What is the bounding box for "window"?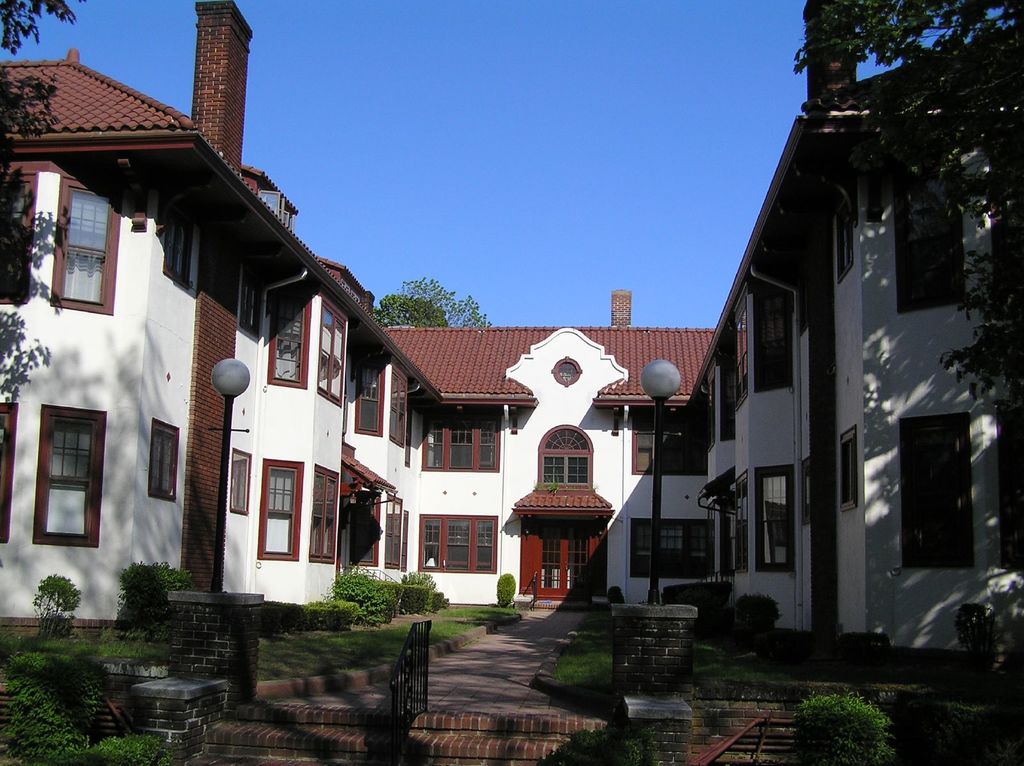
<region>837, 424, 860, 516</region>.
